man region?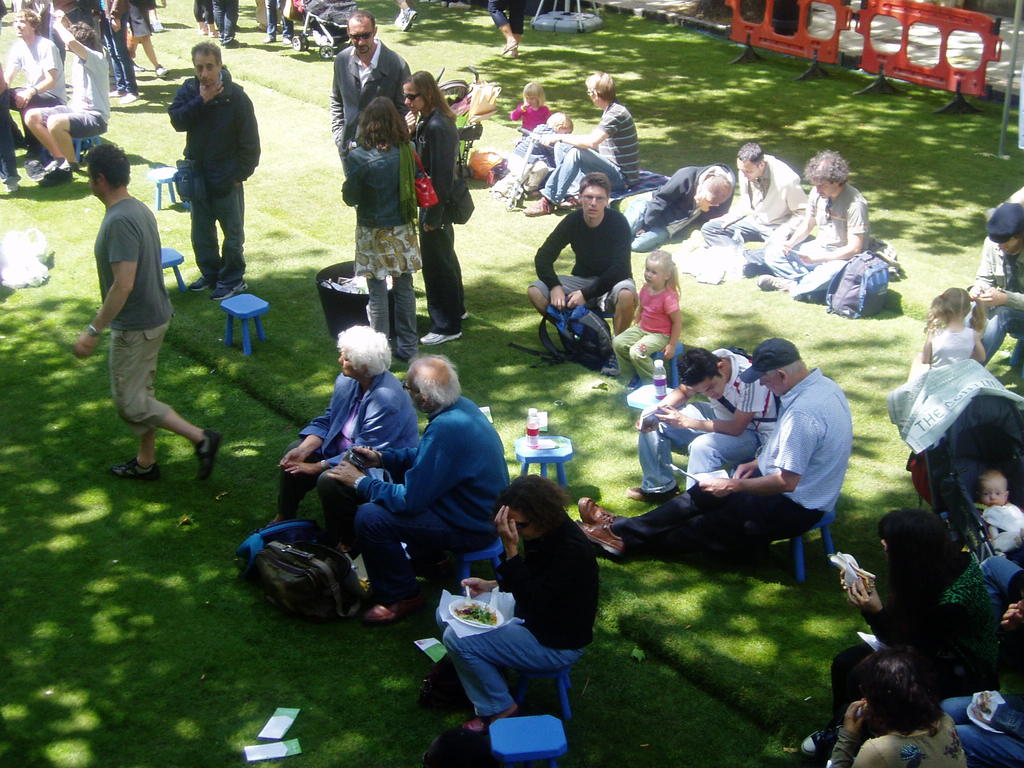
[left=525, top=175, right=636, bottom=374]
